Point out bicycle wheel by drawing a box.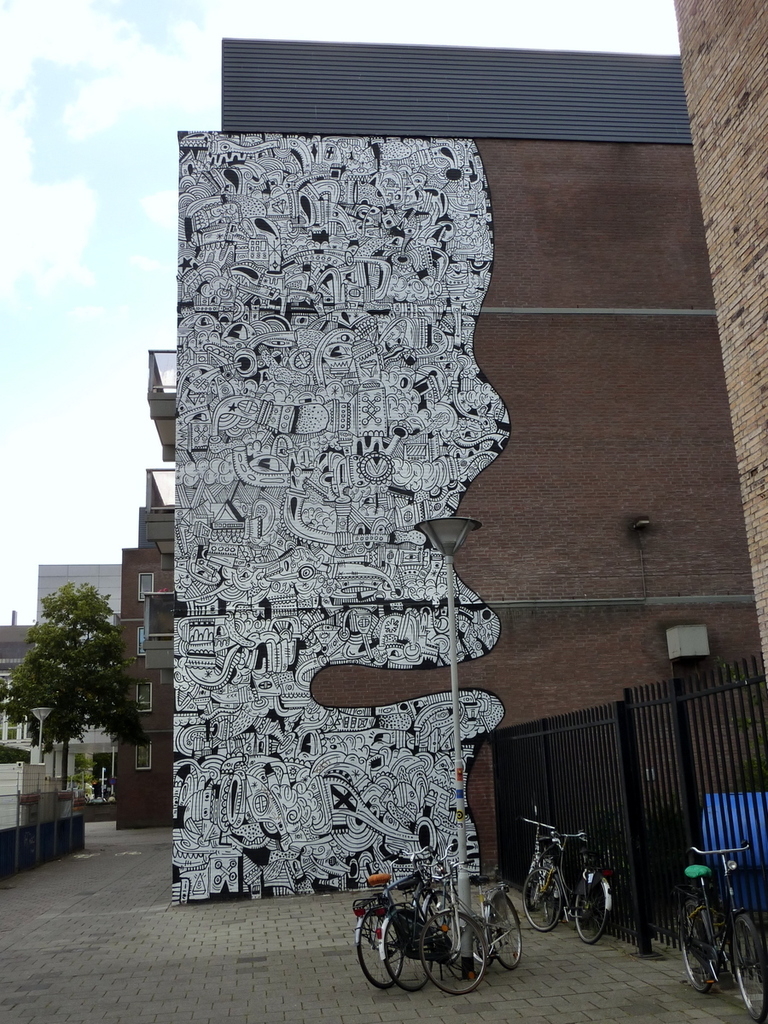
(left=727, top=907, right=767, bottom=1023).
